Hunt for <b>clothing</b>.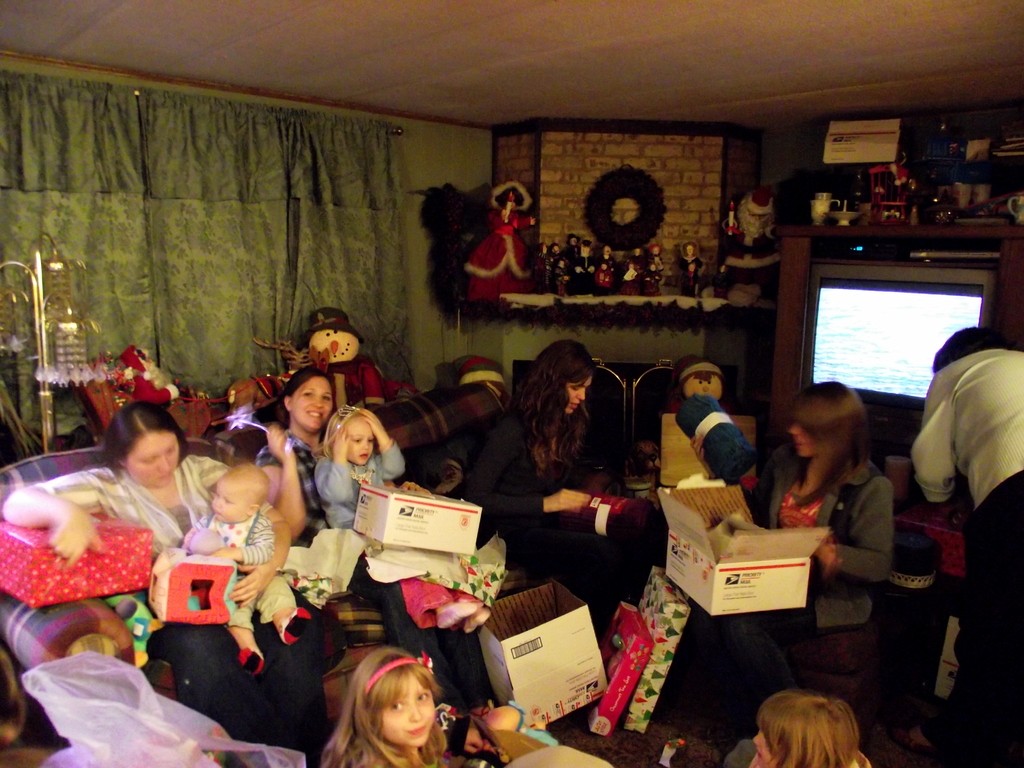
Hunted down at bbox=[253, 424, 492, 703].
